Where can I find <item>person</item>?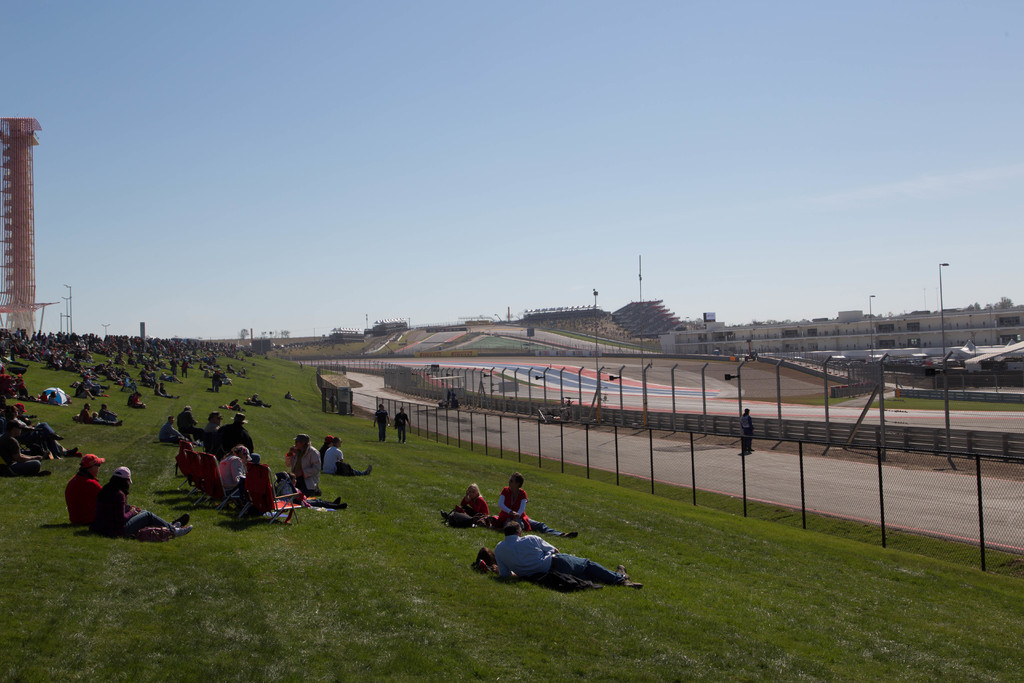
You can find it at Rect(320, 435, 333, 460).
